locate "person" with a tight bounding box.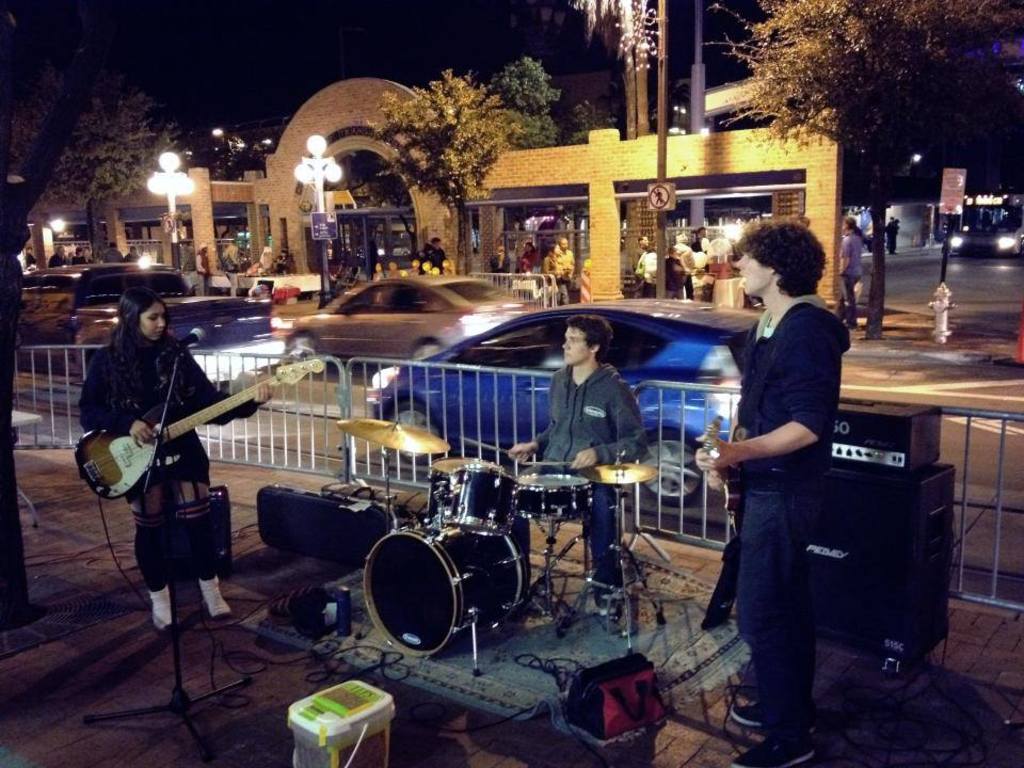
region(834, 215, 868, 330).
